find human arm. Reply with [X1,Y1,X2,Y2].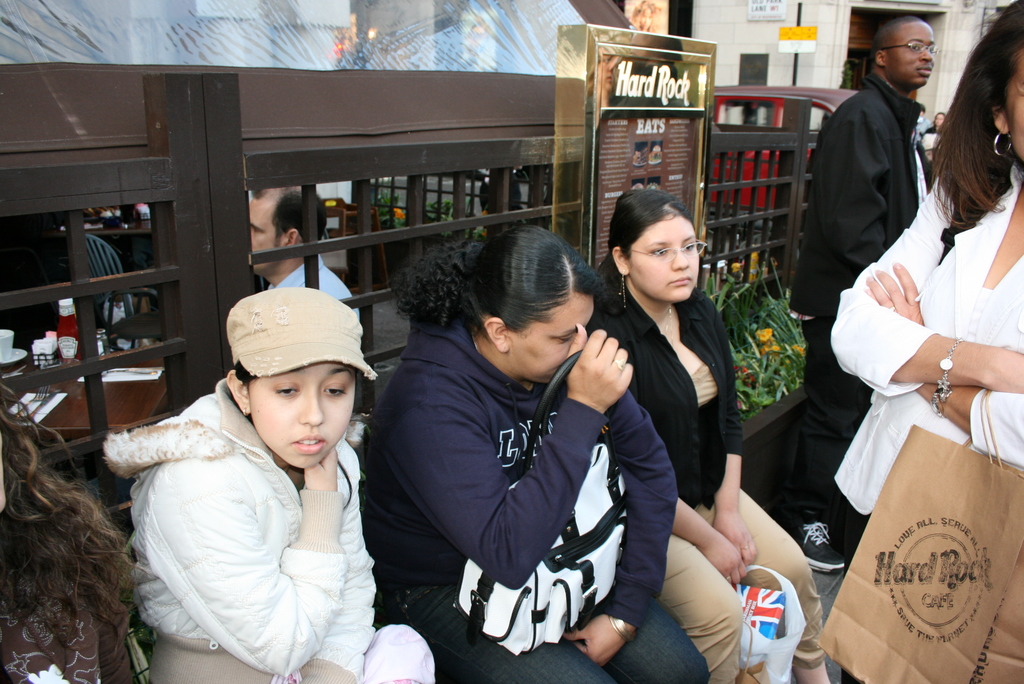
[708,331,758,566].
